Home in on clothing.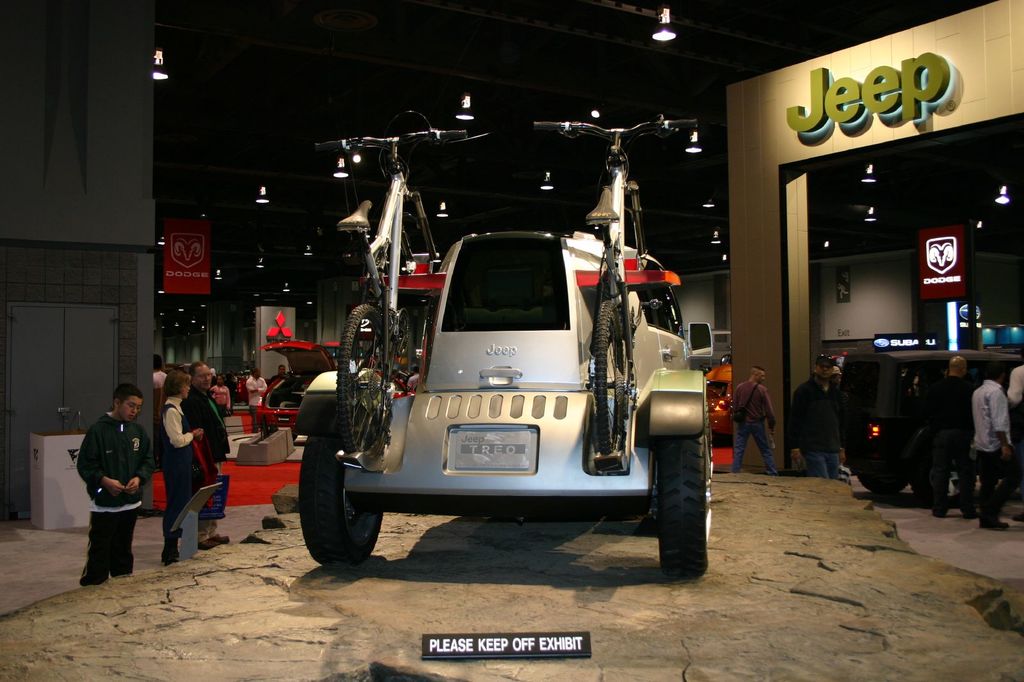
Homed in at x1=180 y1=388 x2=228 y2=475.
